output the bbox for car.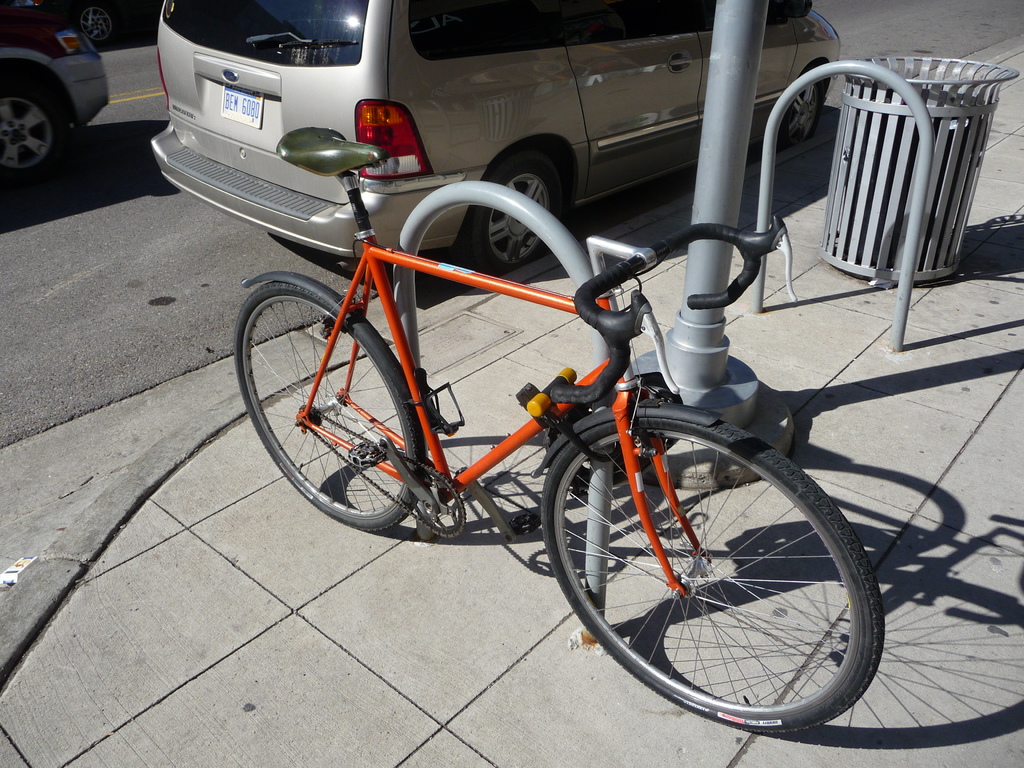
0, 0, 160, 45.
